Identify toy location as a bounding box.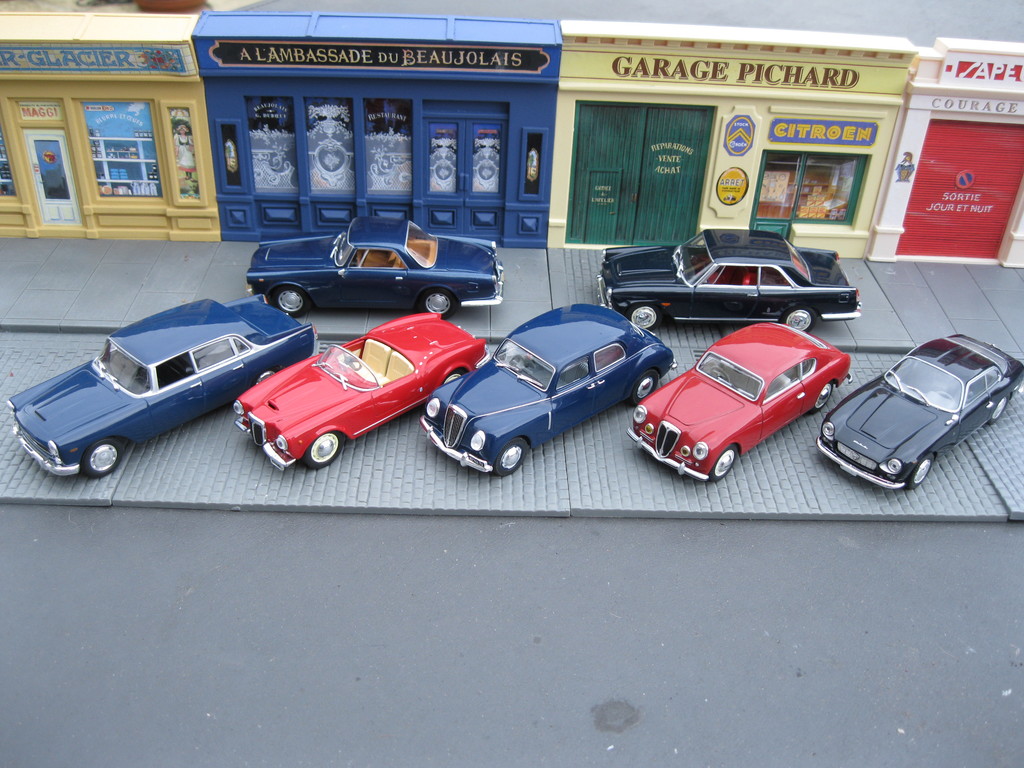
BBox(599, 226, 863, 331).
